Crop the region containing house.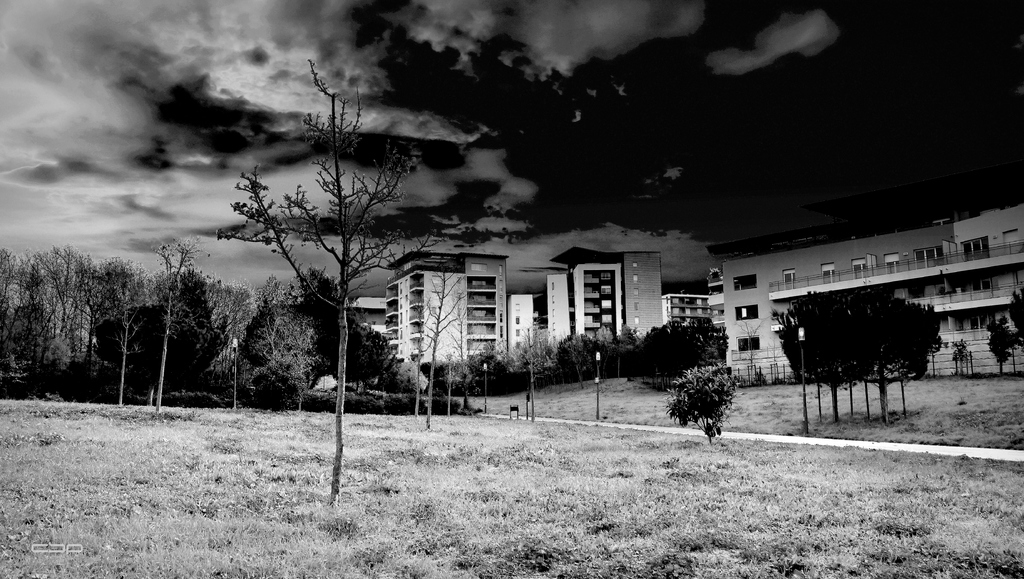
Crop region: <region>611, 242, 666, 354</region>.
